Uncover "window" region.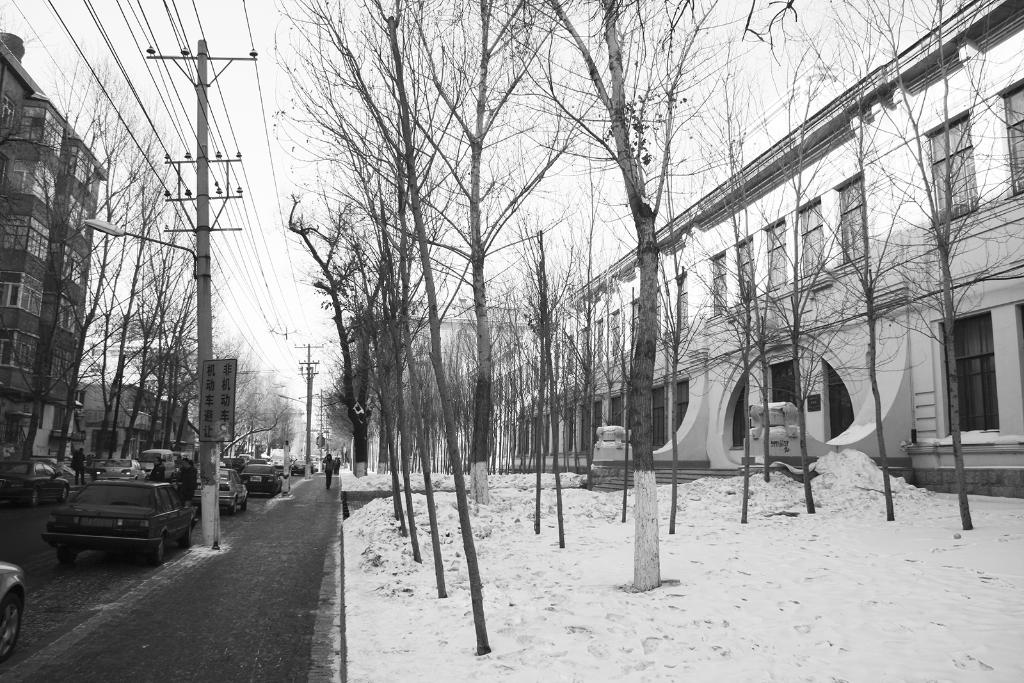
Uncovered: 2,216,47,260.
